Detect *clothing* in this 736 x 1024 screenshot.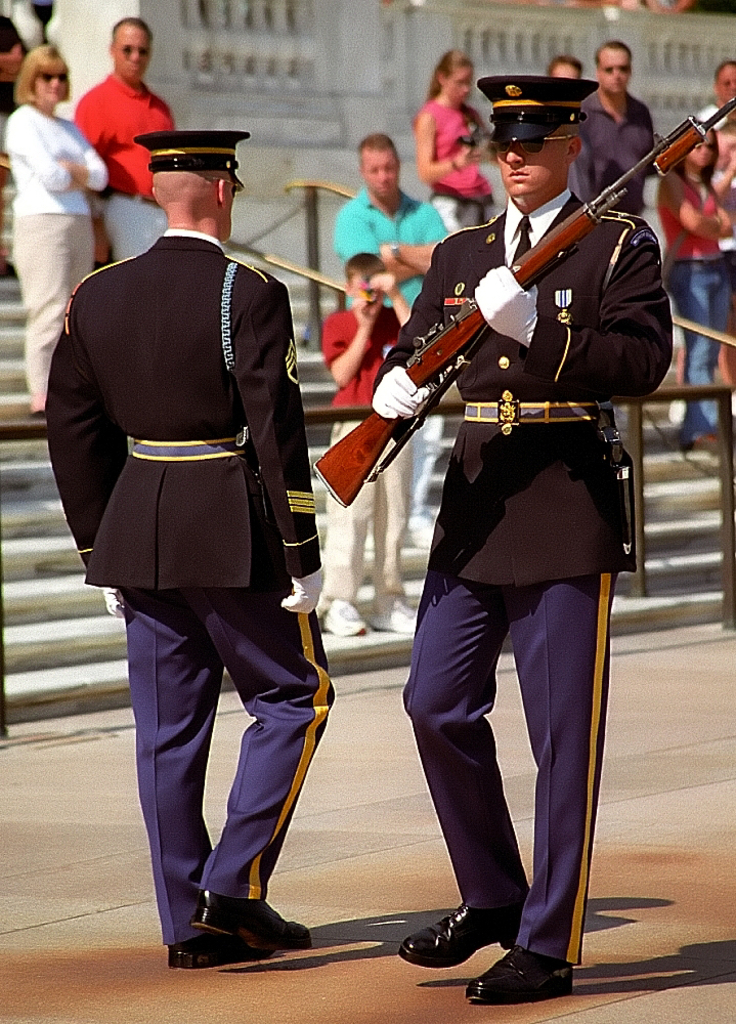
Detection: 415 93 510 236.
